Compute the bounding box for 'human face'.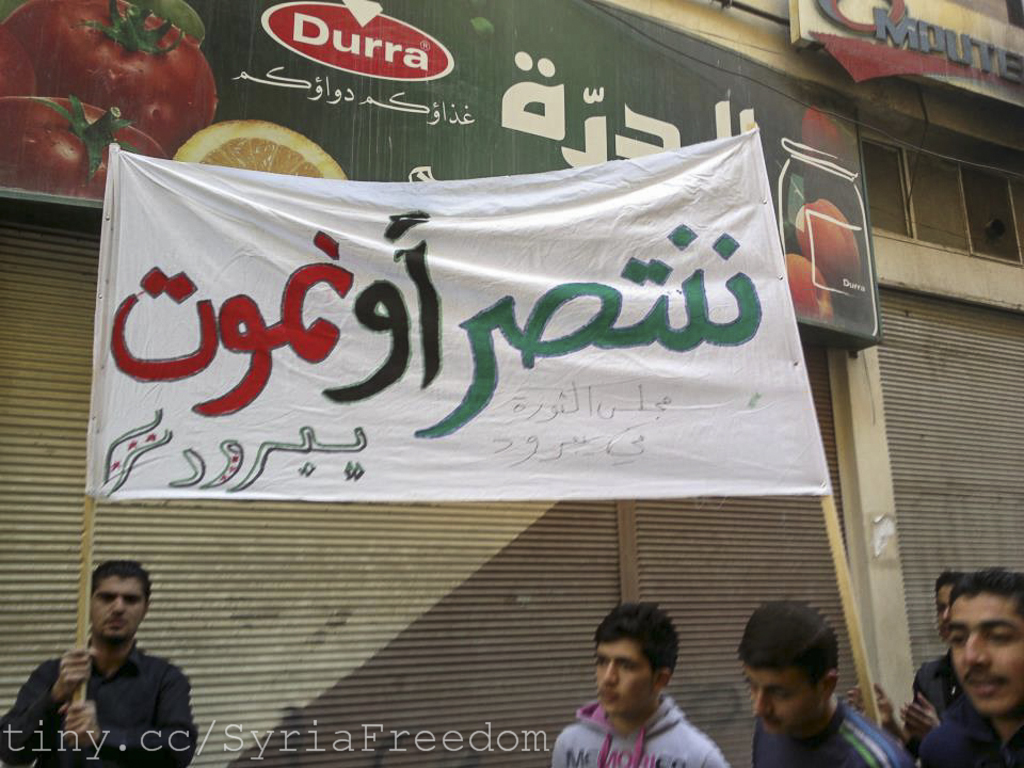
<box>594,639,654,710</box>.
